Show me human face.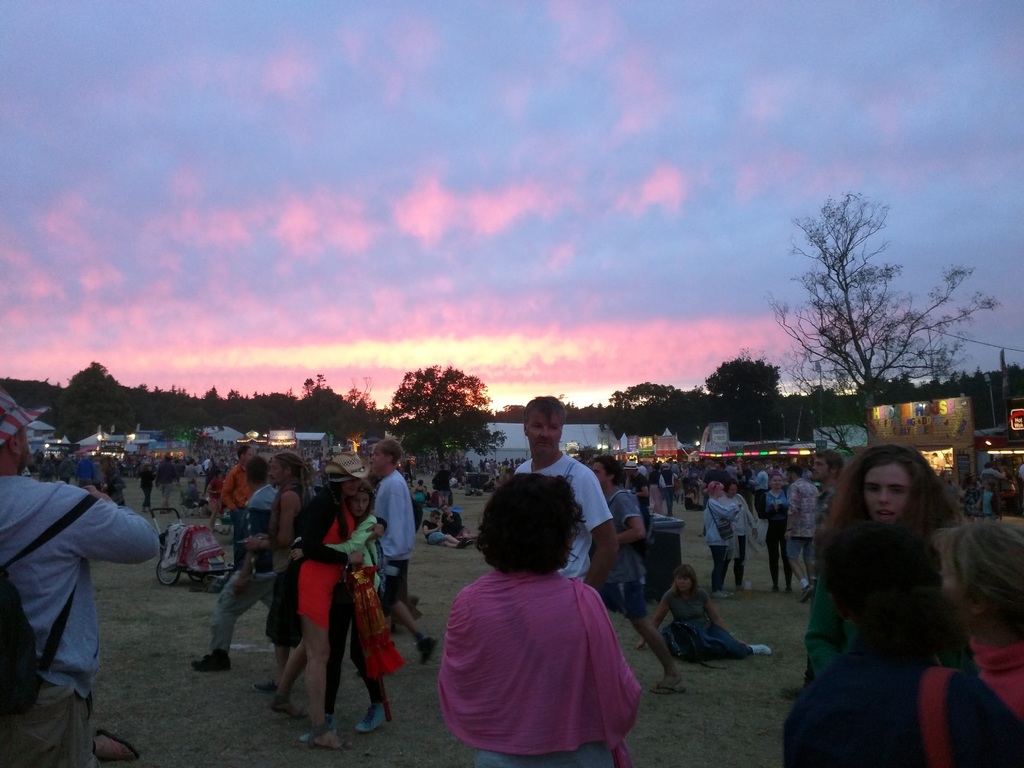
human face is here: {"left": 715, "top": 486, "right": 724, "bottom": 501}.
